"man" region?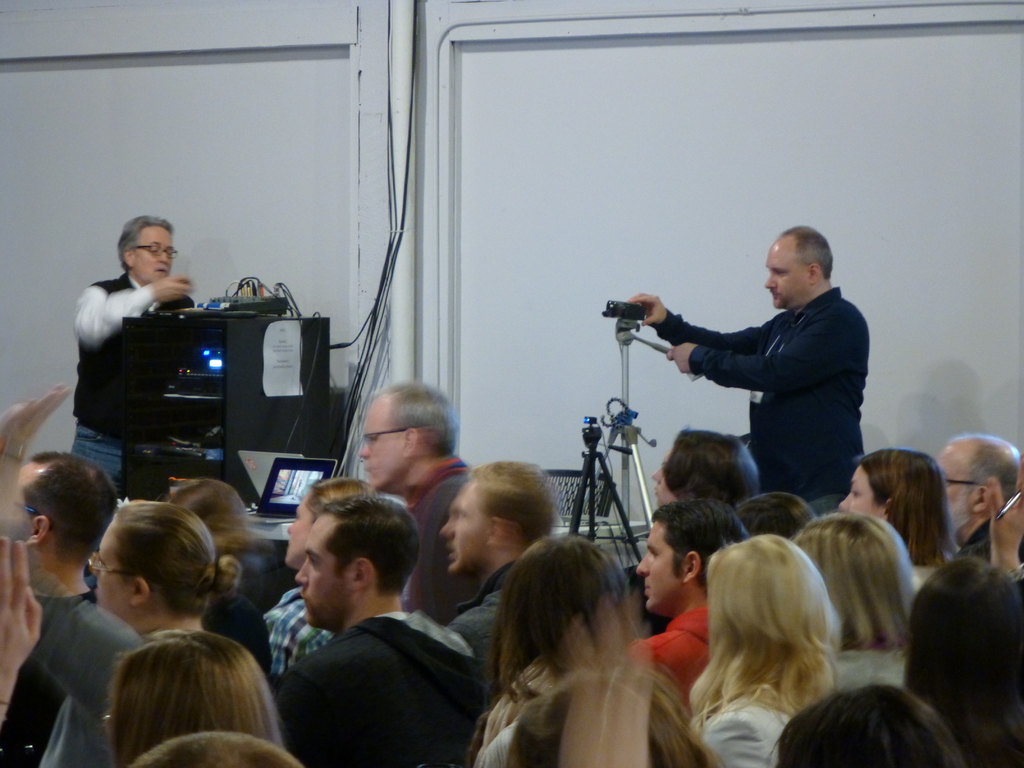
373:391:477:618
